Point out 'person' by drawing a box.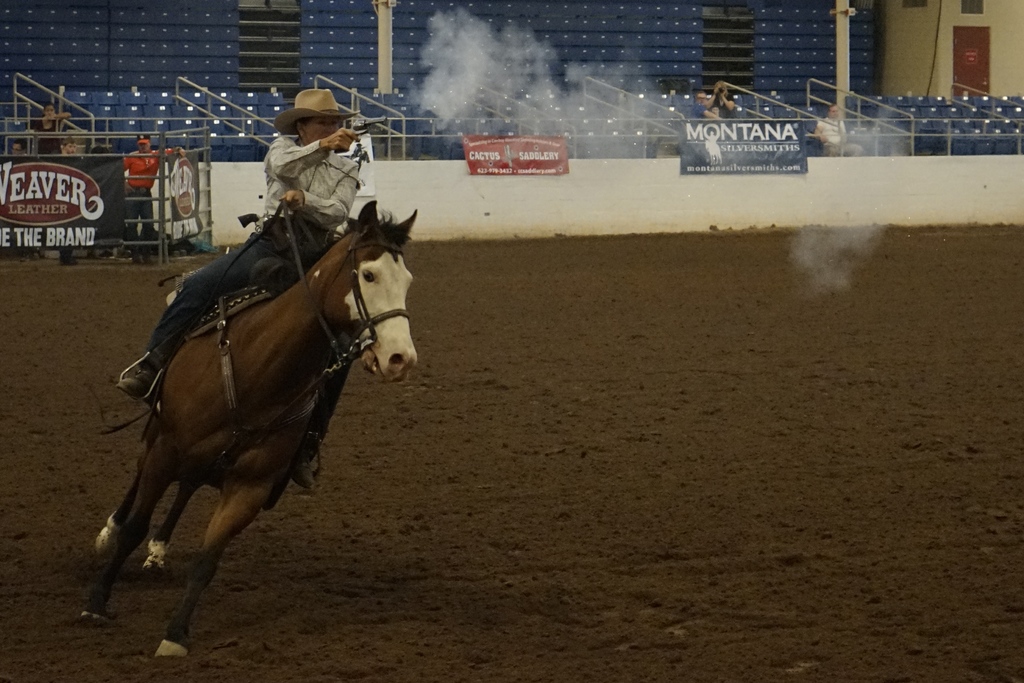
region(808, 99, 863, 158).
